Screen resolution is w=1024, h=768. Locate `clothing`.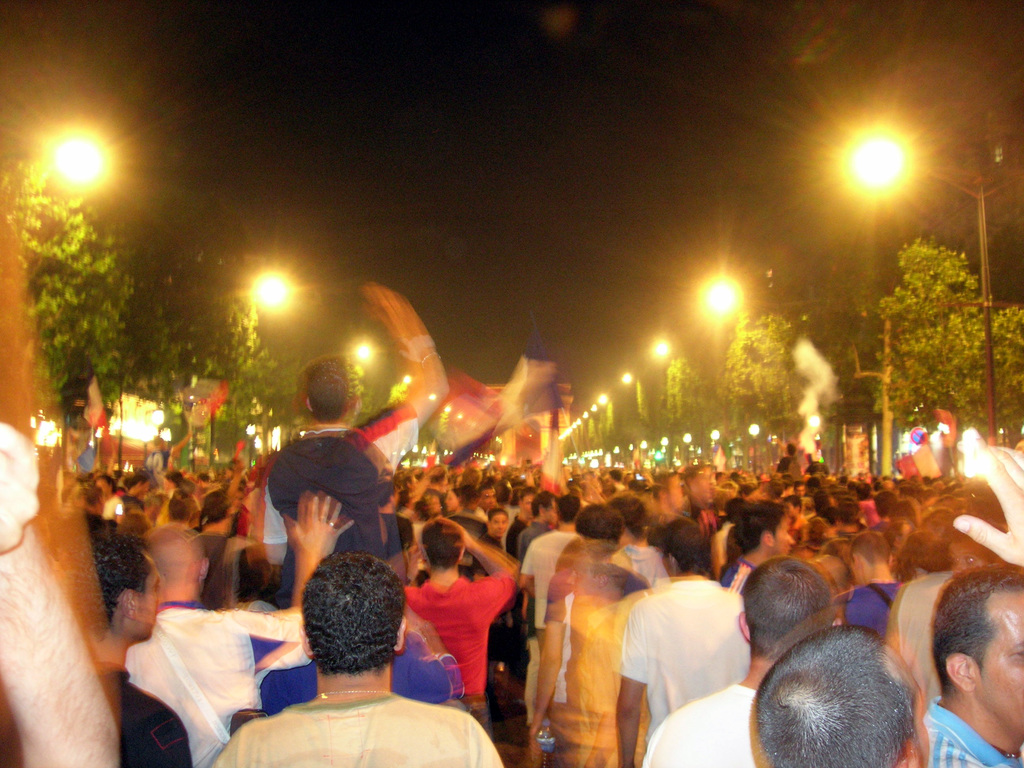
(x1=844, y1=580, x2=901, y2=643).
